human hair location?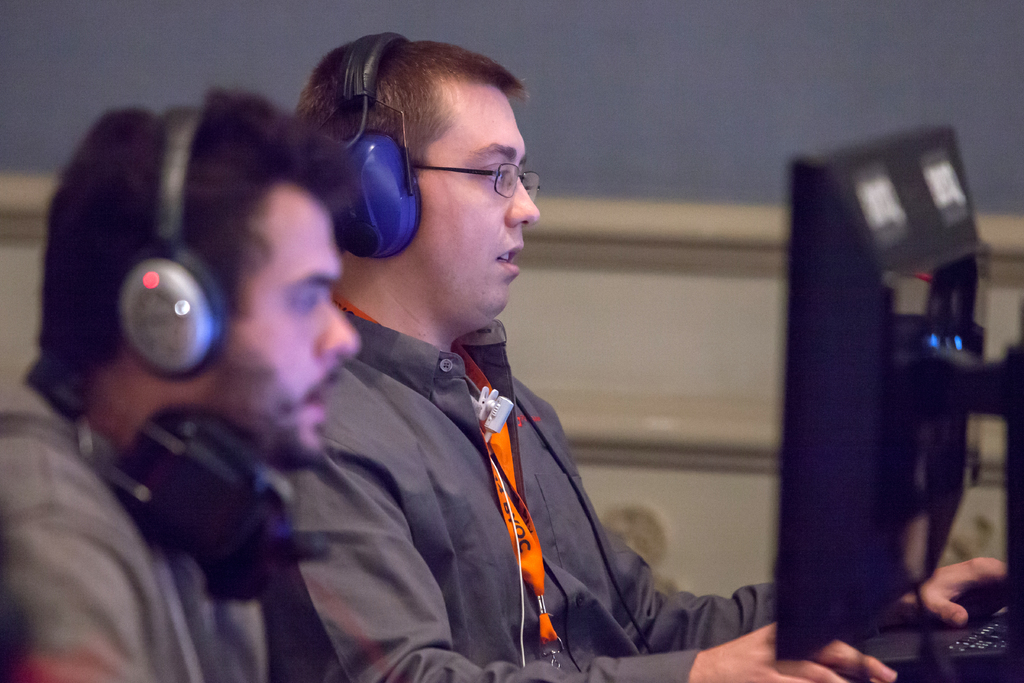
left=303, top=33, right=531, bottom=198
